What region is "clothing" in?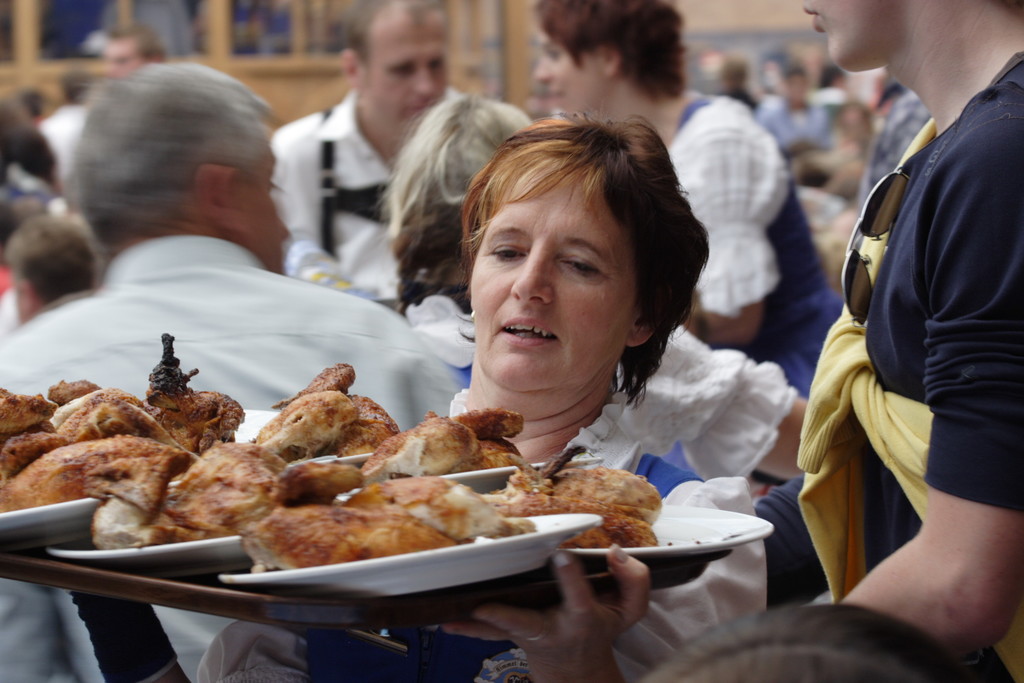
[641, 86, 842, 413].
